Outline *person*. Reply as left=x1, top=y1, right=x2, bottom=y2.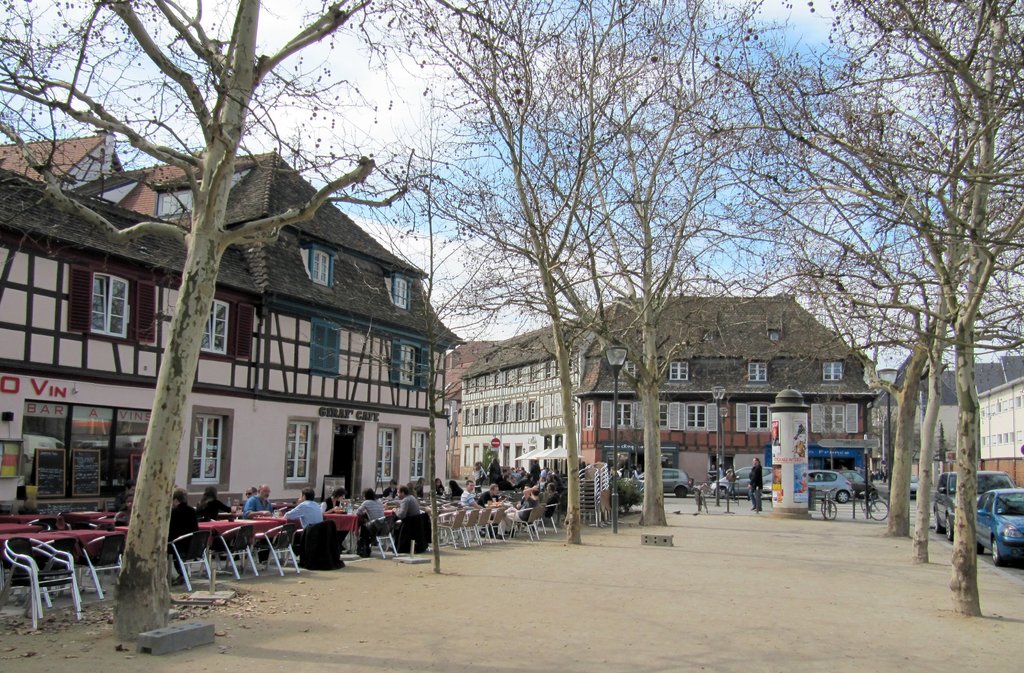
left=241, top=488, right=275, bottom=520.
